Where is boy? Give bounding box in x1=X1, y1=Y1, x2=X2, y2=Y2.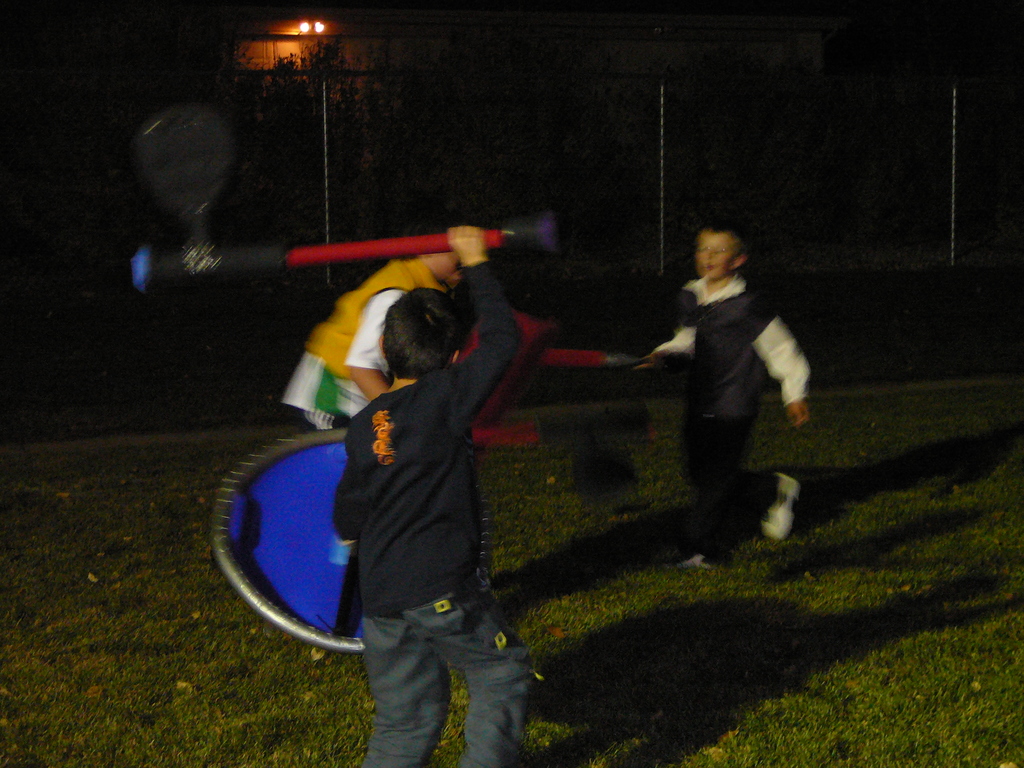
x1=276, y1=246, x2=470, y2=434.
